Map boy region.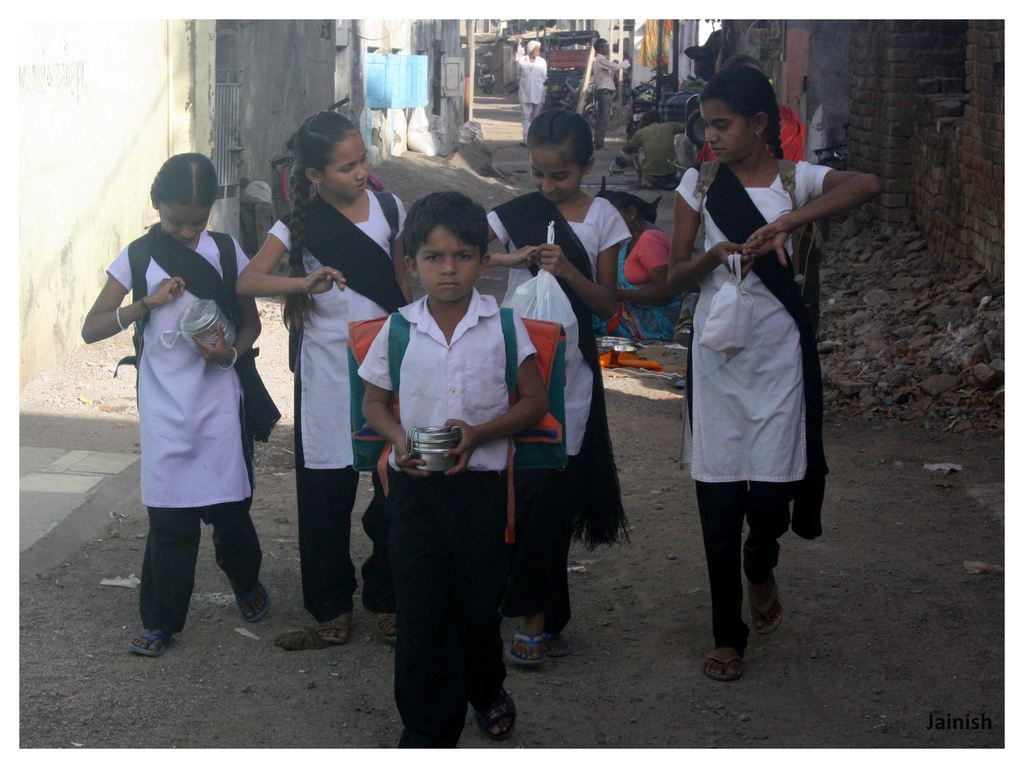
Mapped to {"left": 357, "top": 192, "right": 550, "bottom": 753}.
